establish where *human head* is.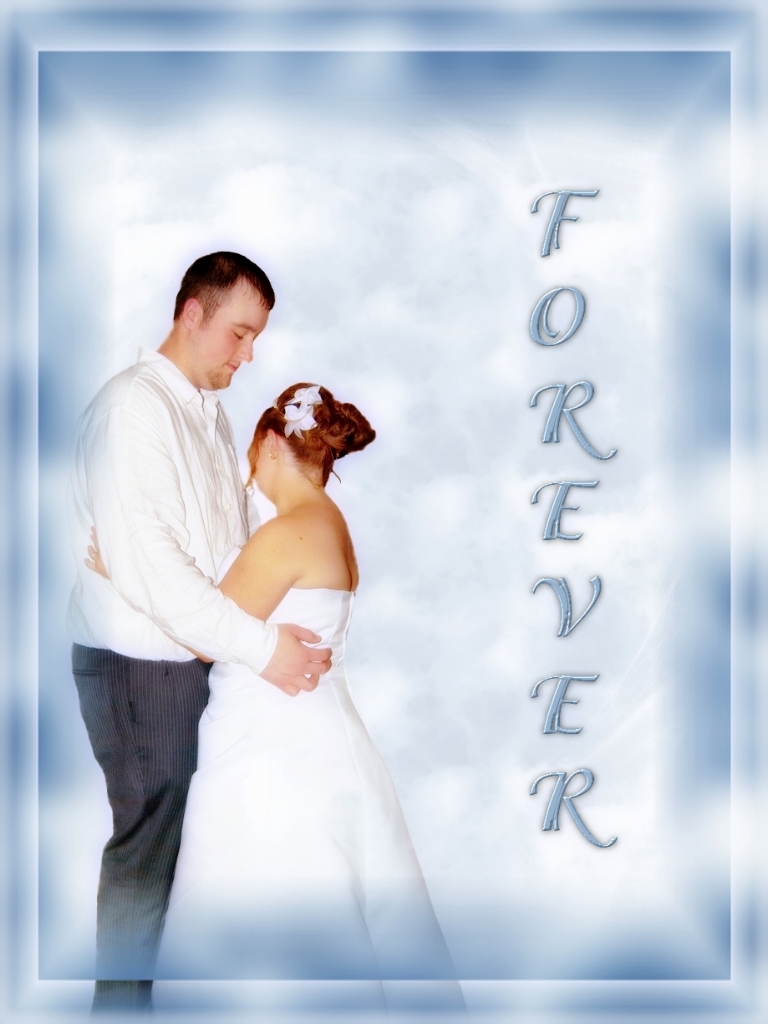
Established at [245, 373, 366, 504].
